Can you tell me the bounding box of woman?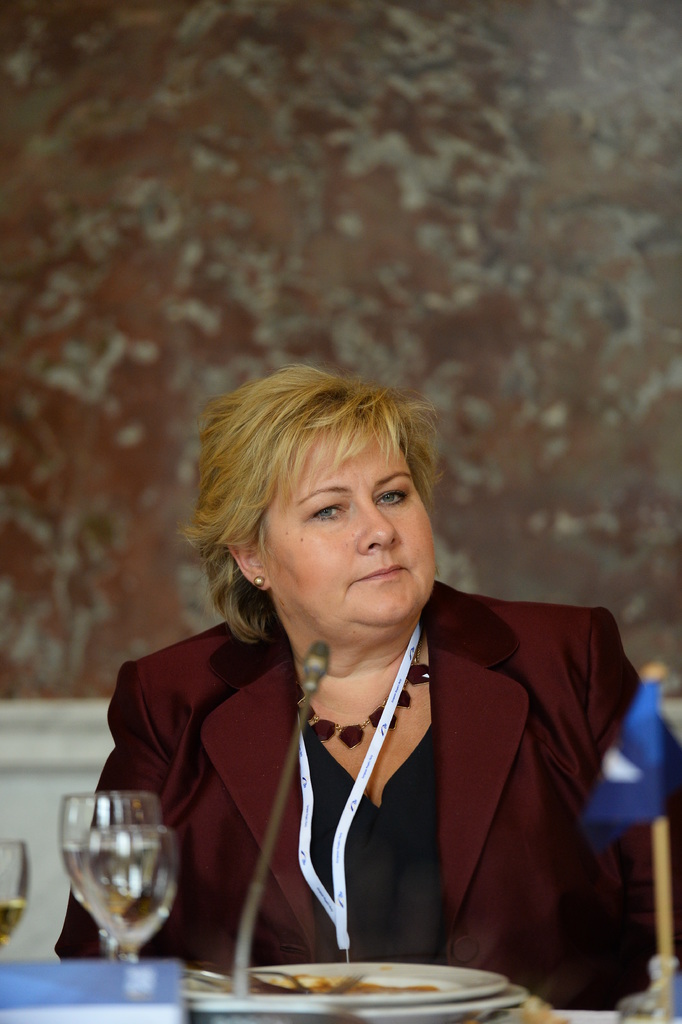
(x1=110, y1=360, x2=607, y2=1009).
